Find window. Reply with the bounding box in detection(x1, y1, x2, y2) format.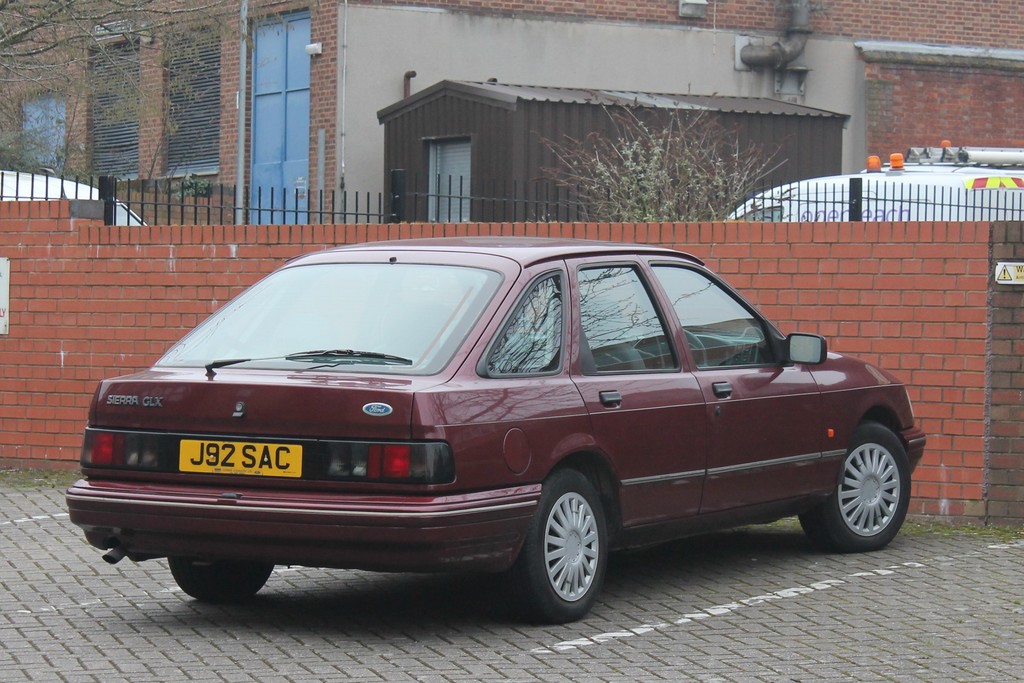
detection(163, 21, 236, 179).
